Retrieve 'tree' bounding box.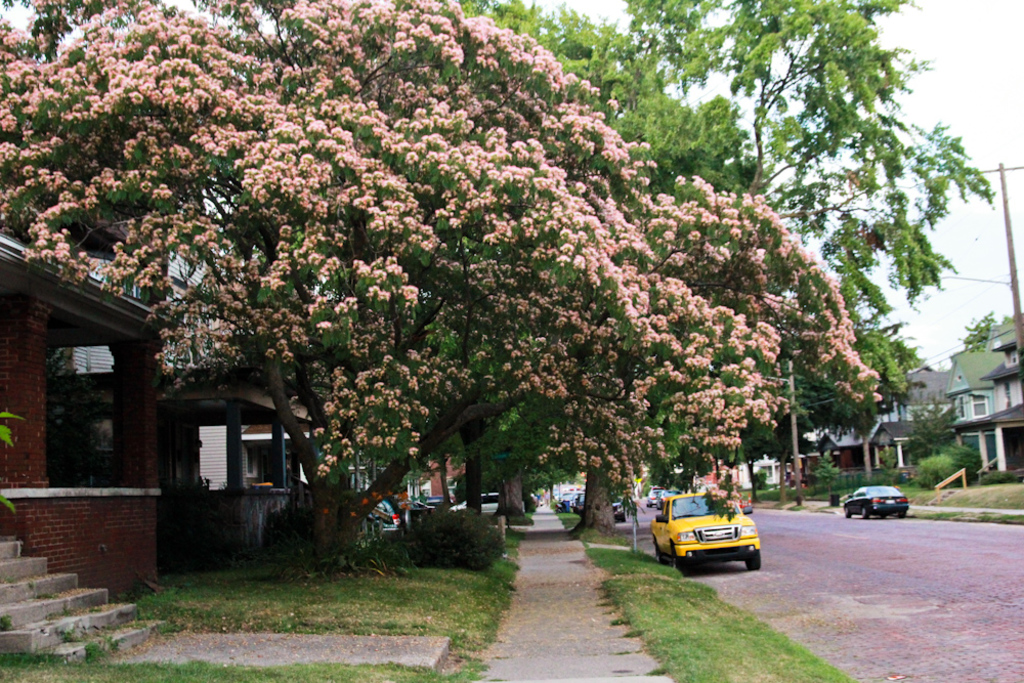
Bounding box: 19 16 986 542.
